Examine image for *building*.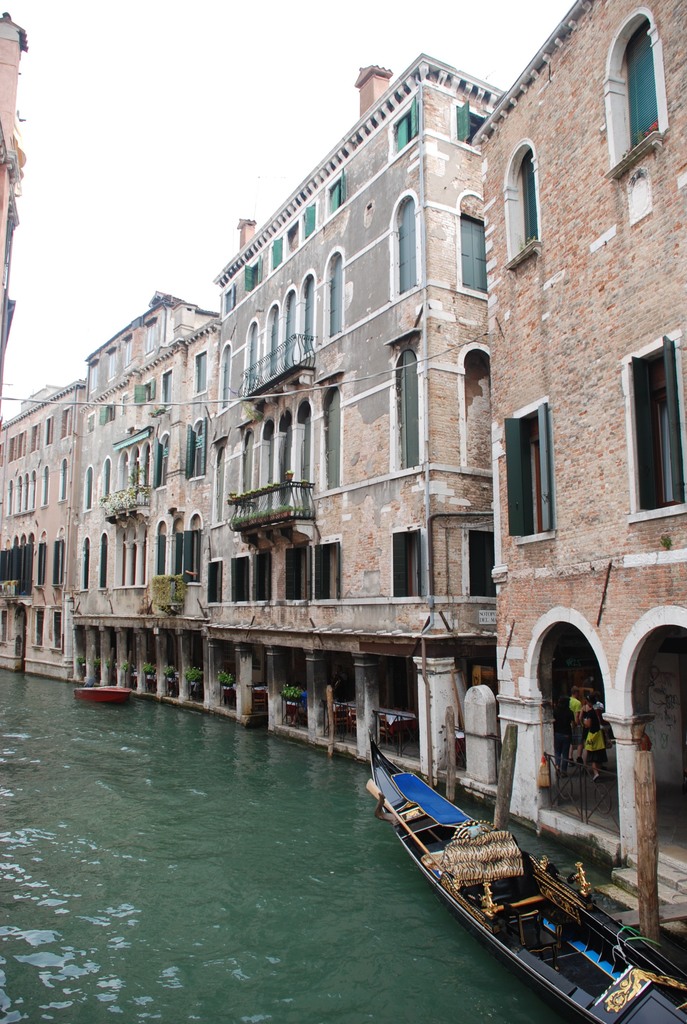
Examination result: [left=472, top=0, right=686, bottom=952].
